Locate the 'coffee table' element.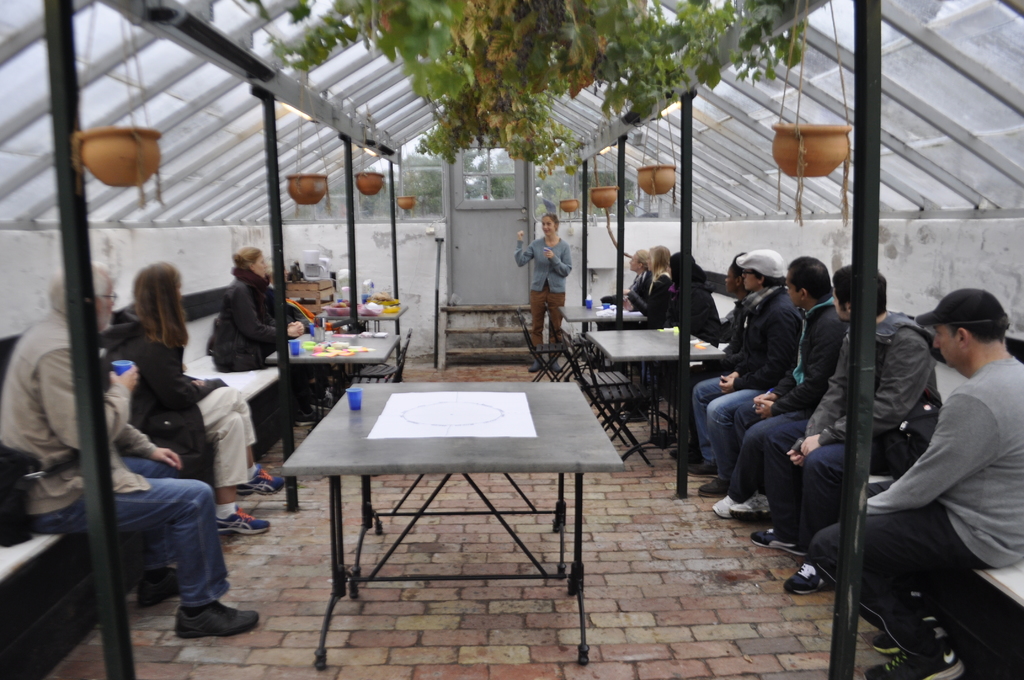
Element bbox: 314, 296, 408, 355.
